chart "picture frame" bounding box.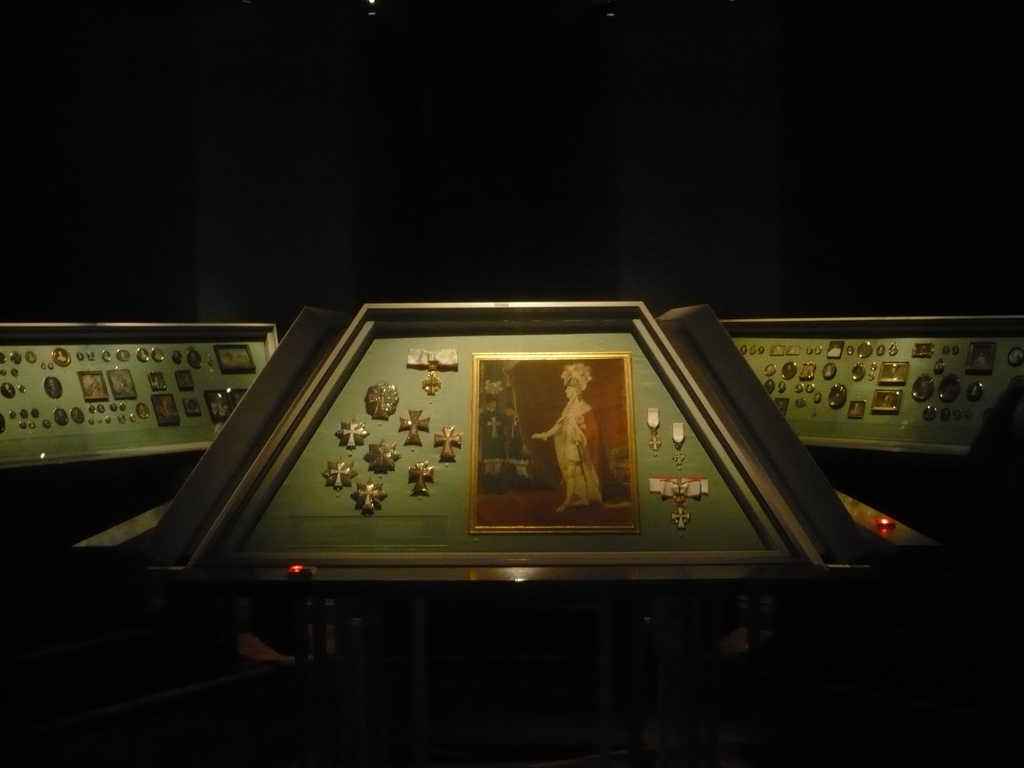
Charted: x1=207, y1=389, x2=252, y2=421.
